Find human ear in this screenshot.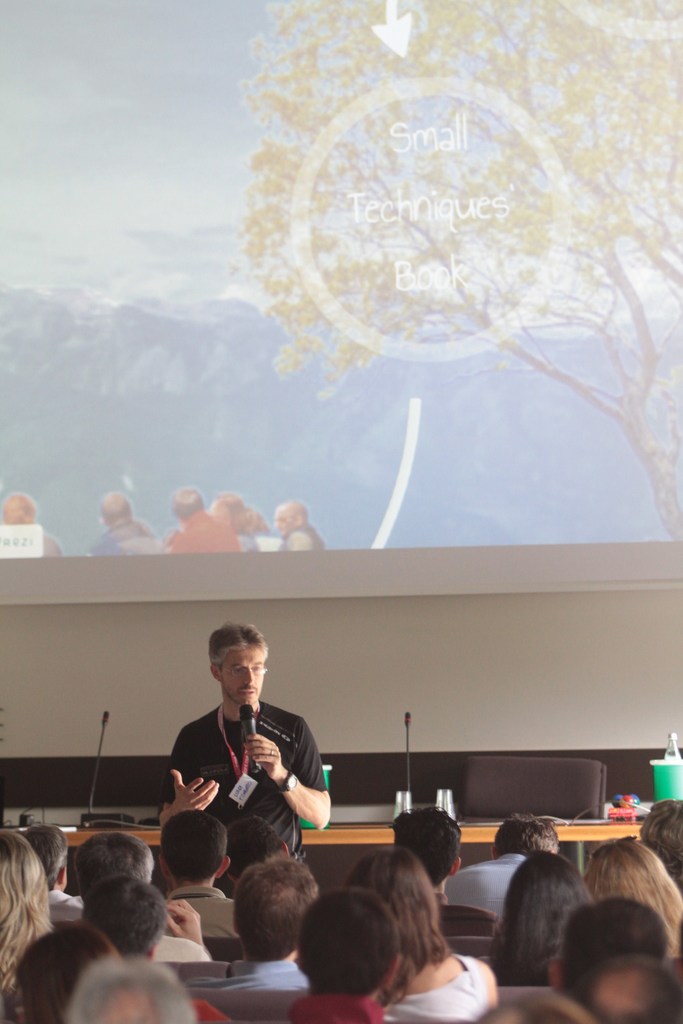
The bounding box for human ear is {"x1": 218, "y1": 856, "x2": 232, "y2": 879}.
